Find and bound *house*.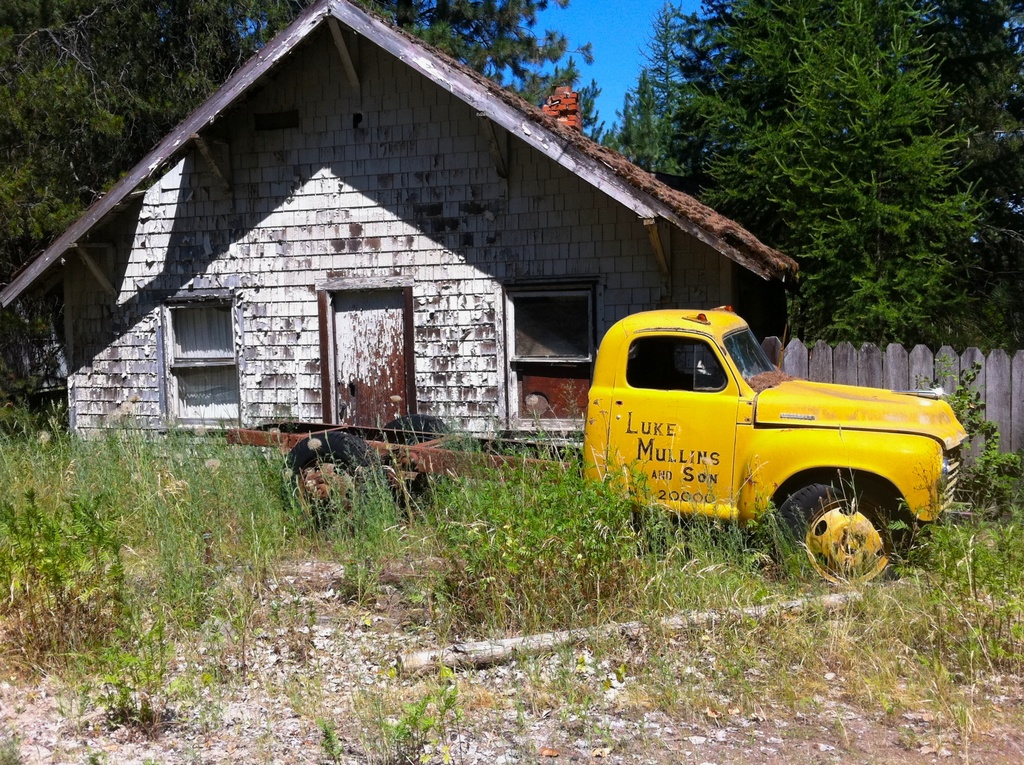
Bound: x1=0 y1=0 x2=801 y2=473.
